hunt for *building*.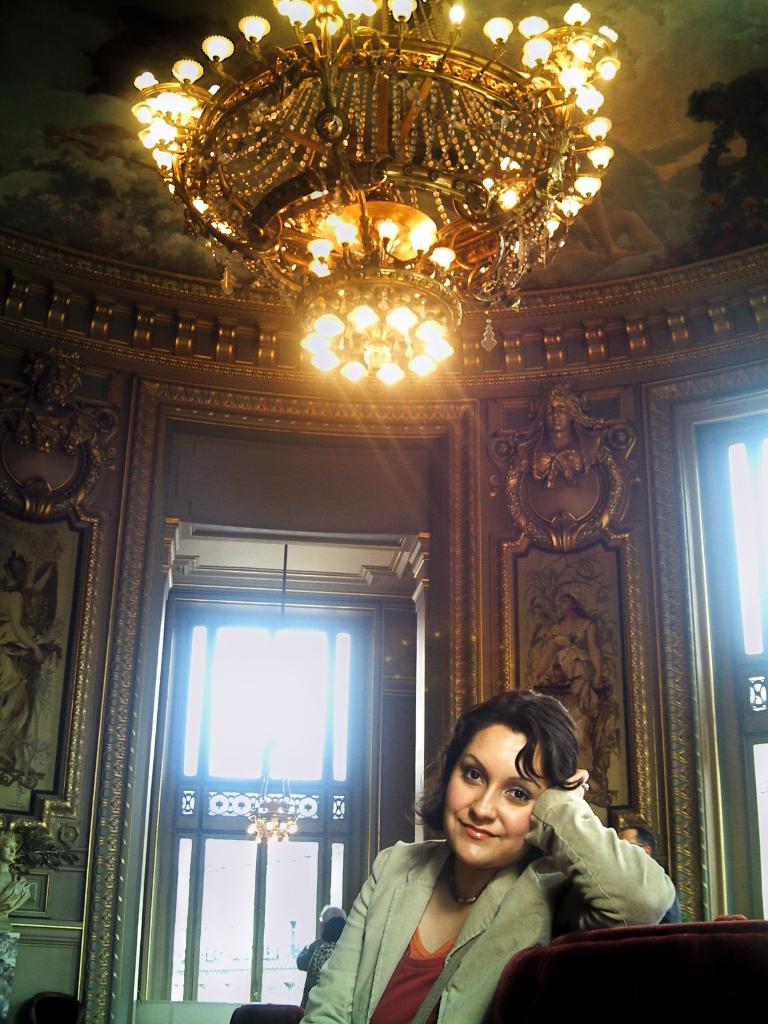
Hunted down at [0,0,767,1023].
